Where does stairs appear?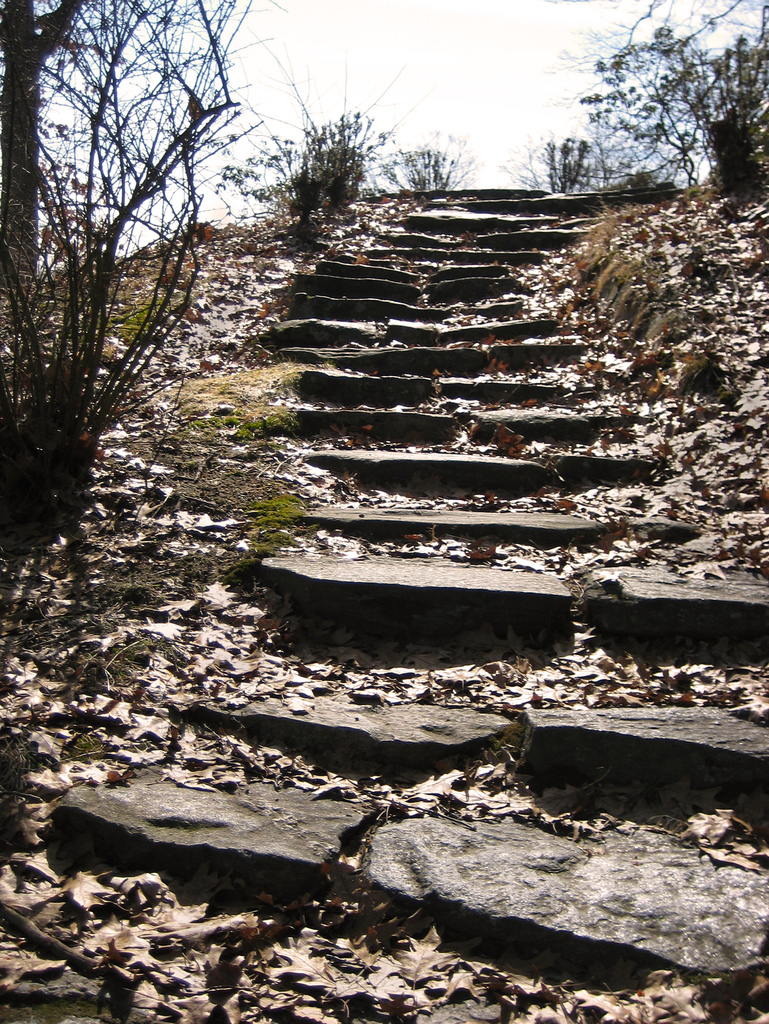
Appears at [0, 183, 768, 1023].
